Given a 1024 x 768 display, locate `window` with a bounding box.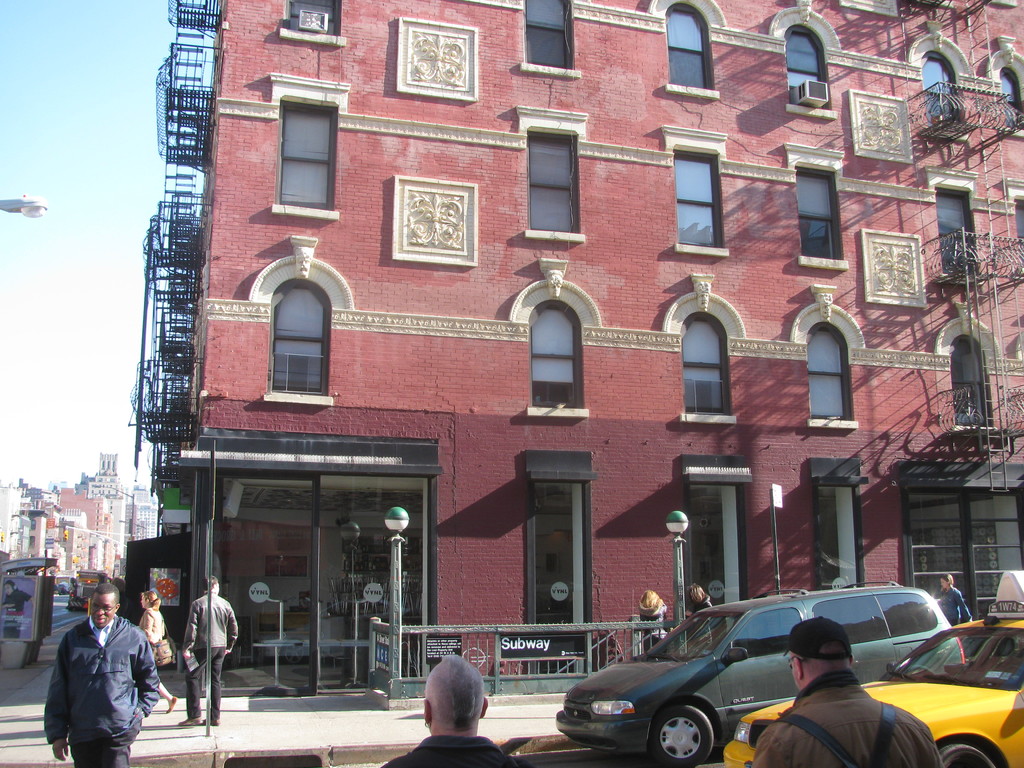
Located: x1=683, y1=312, x2=730, y2=417.
